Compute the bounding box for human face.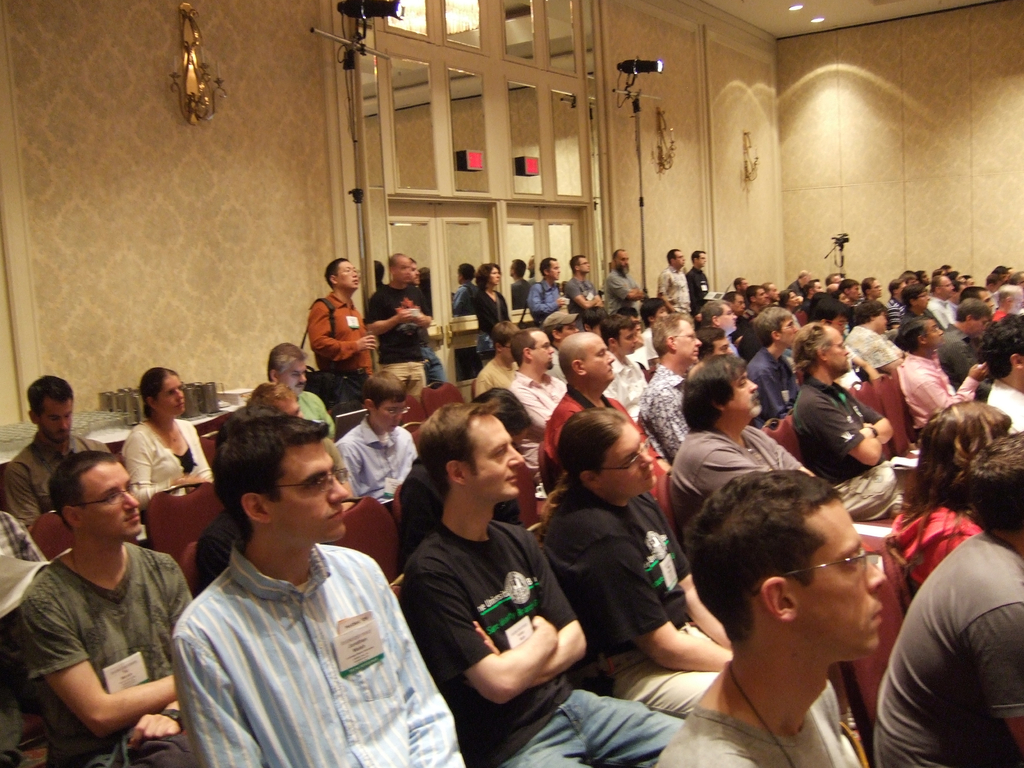
x1=614 y1=246 x2=632 y2=282.
